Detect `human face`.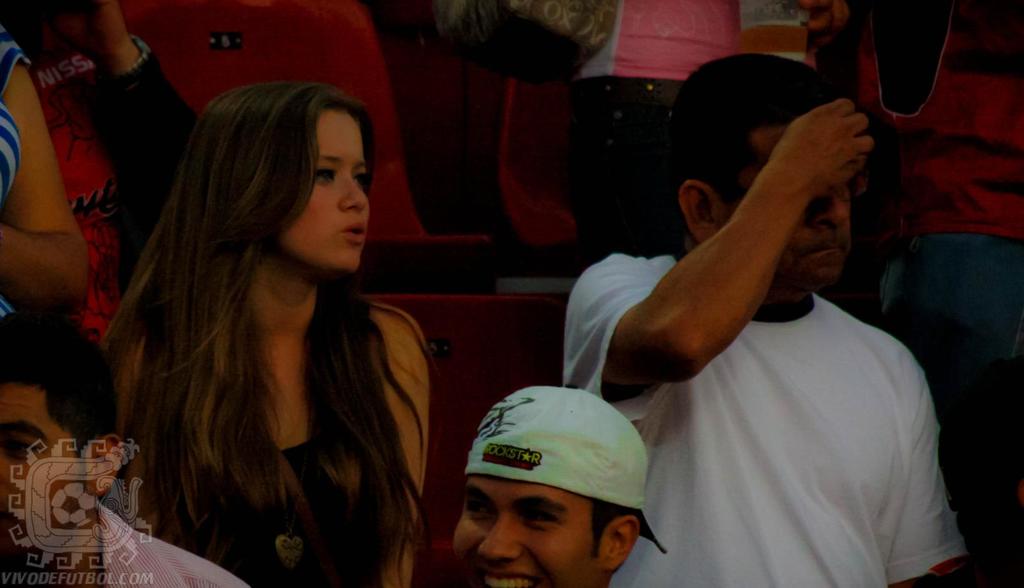
Detected at [x1=724, y1=122, x2=851, y2=290].
